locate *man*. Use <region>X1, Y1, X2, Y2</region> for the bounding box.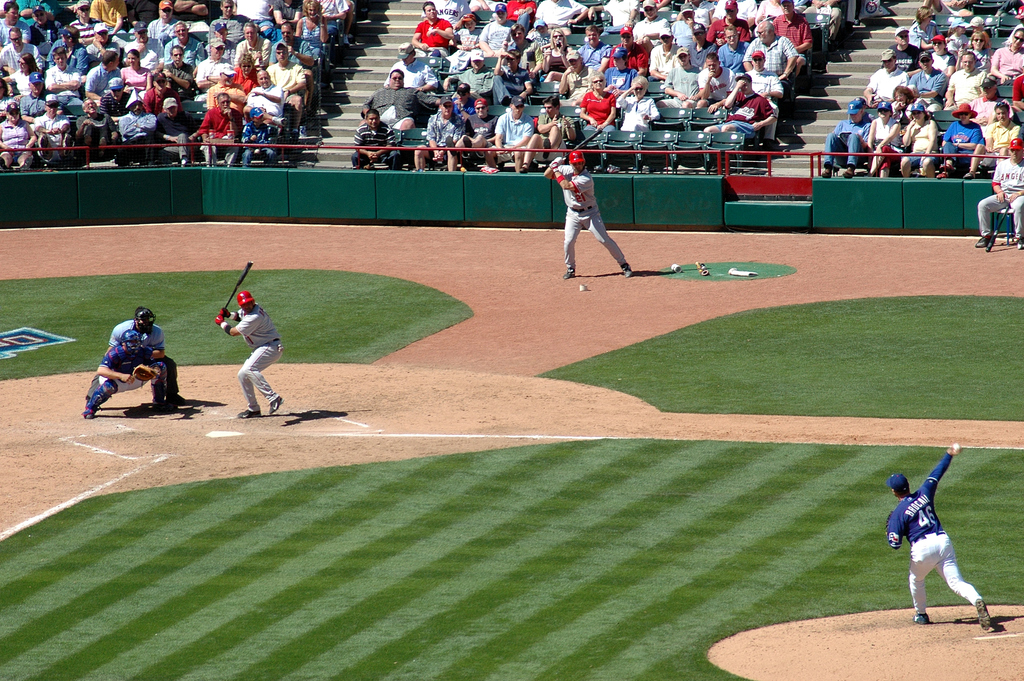
<region>126, 19, 164, 74</region>.
